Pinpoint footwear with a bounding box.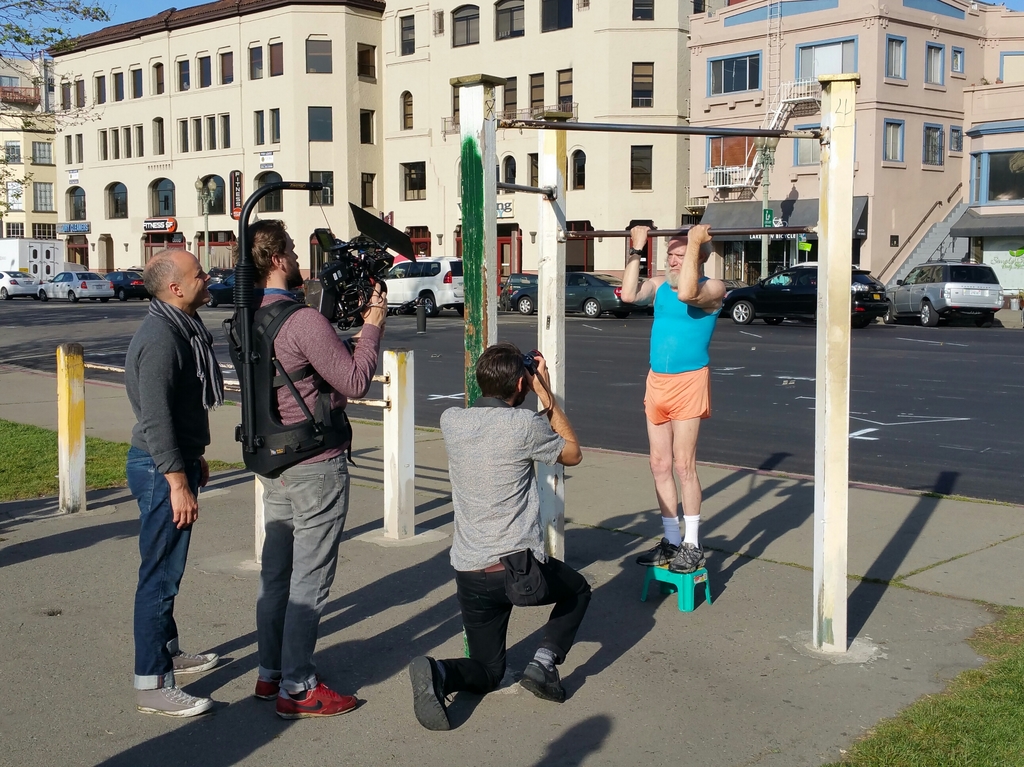
pyautogui.locateOnScreen(413, 656, 459, 732).
